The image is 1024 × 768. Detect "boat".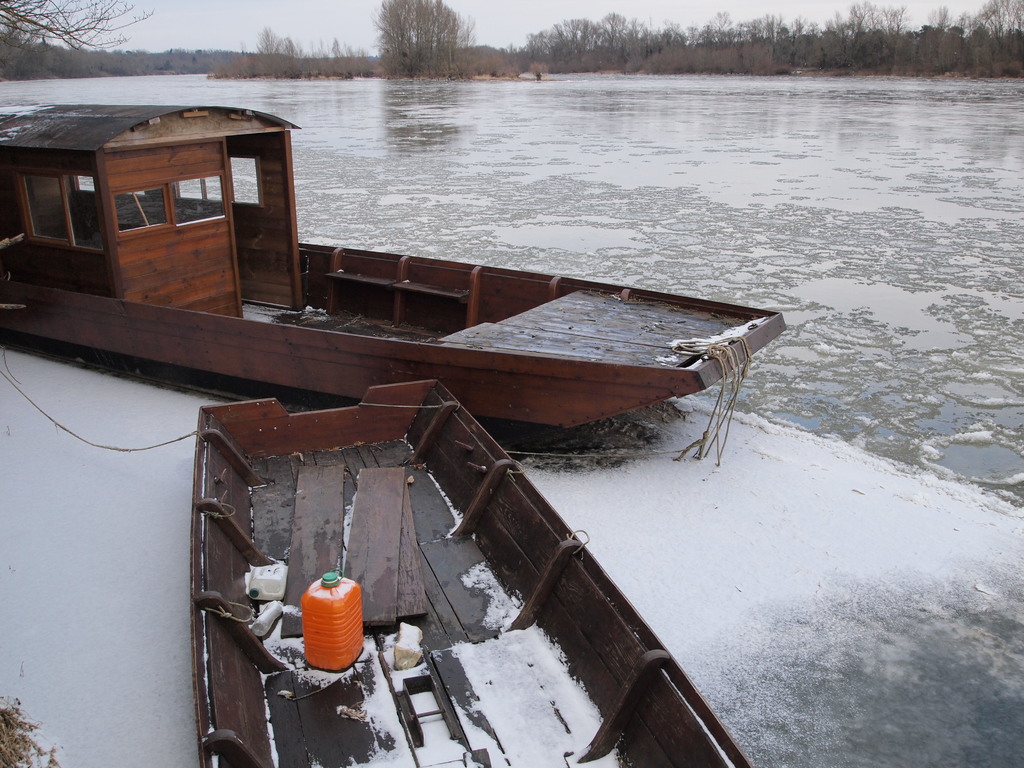
Detection: 0:106:635:371.
